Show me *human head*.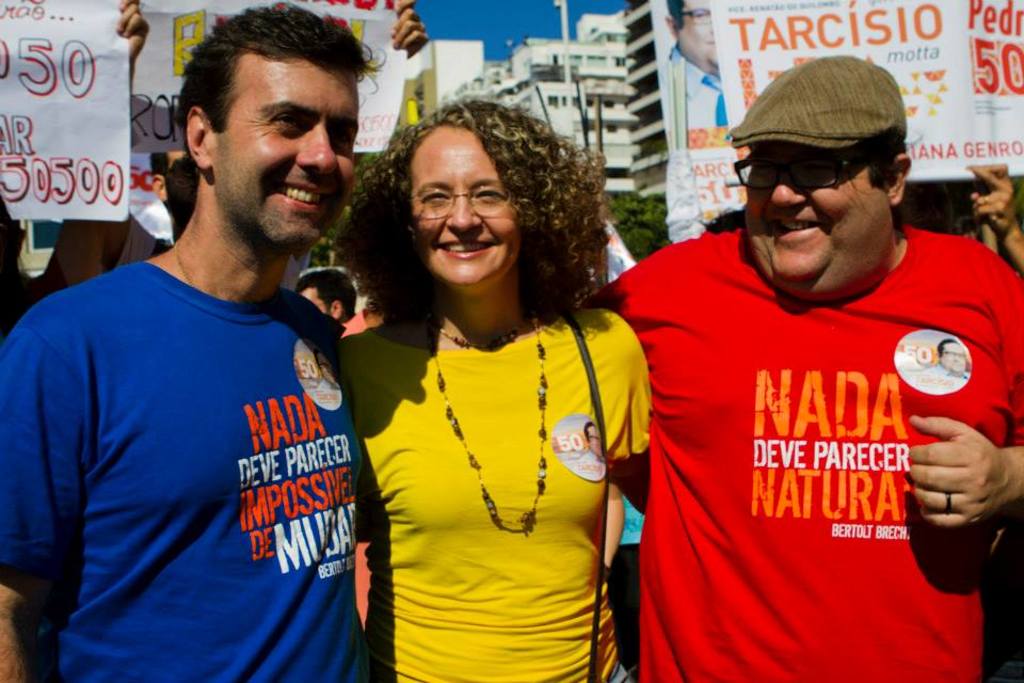
*human head* is here: detection(182, 10, 361, 257).
